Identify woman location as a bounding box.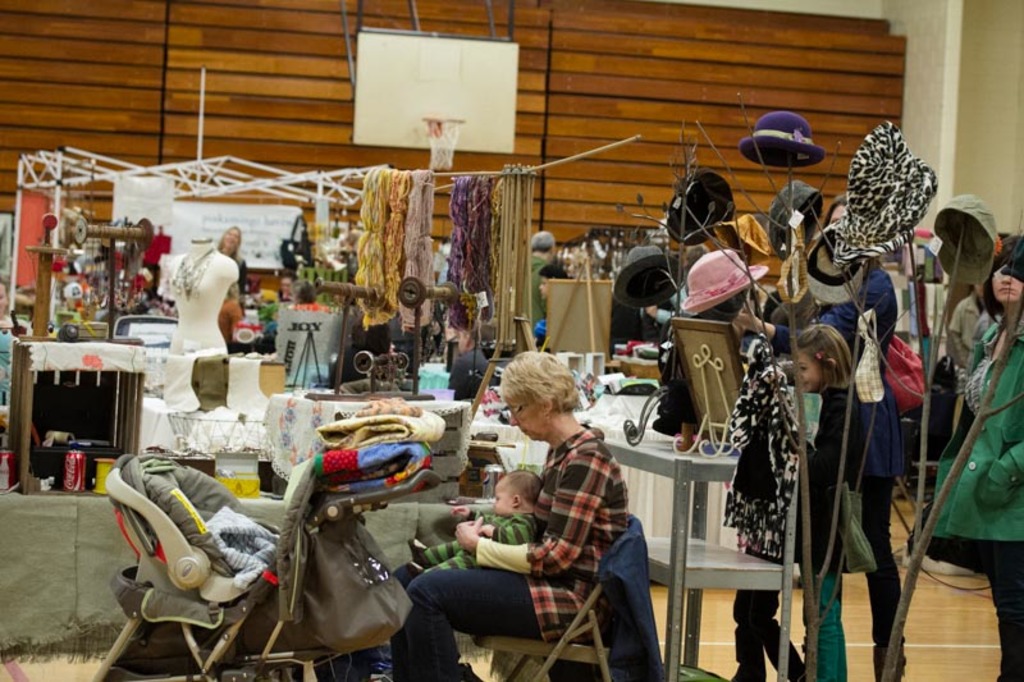
458 357 646 670.
